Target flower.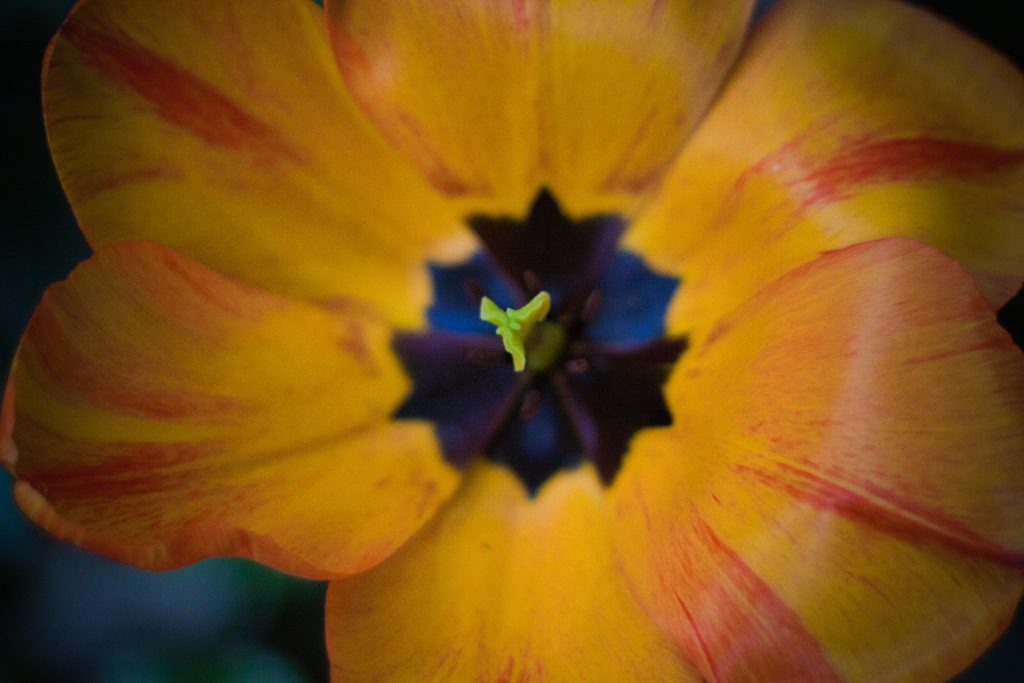
Target region: detection(0, 0, 1023, 655).
